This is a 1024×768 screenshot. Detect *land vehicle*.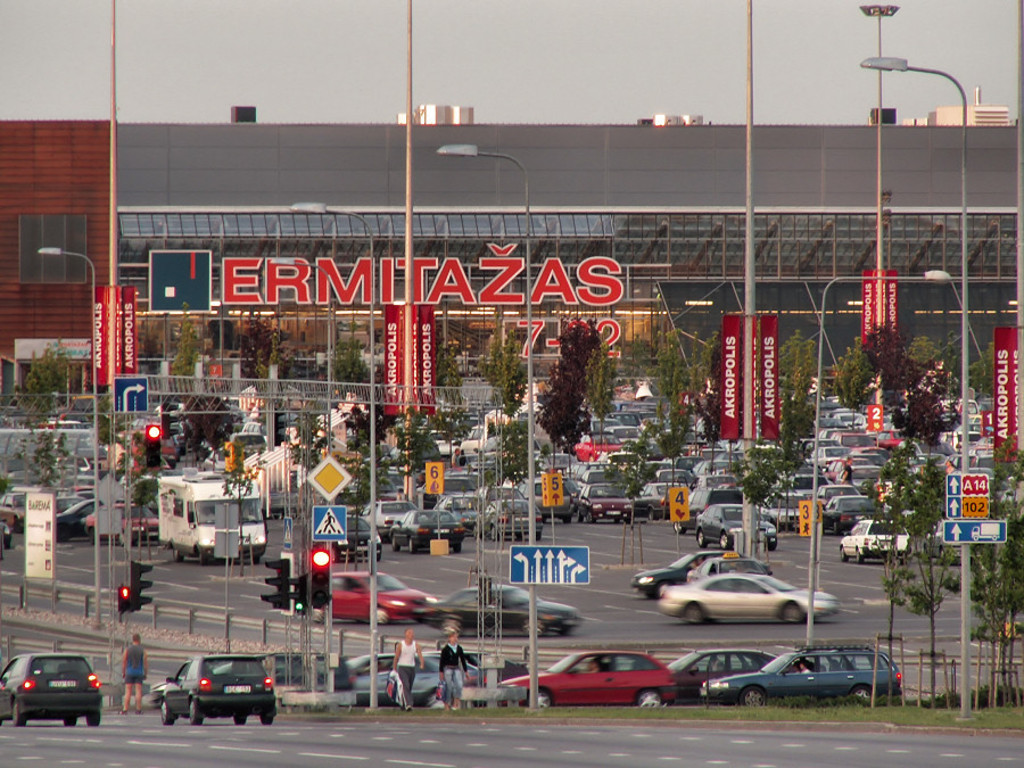
pyautogui.locateOnScreen(817, 484, 866, 510).
